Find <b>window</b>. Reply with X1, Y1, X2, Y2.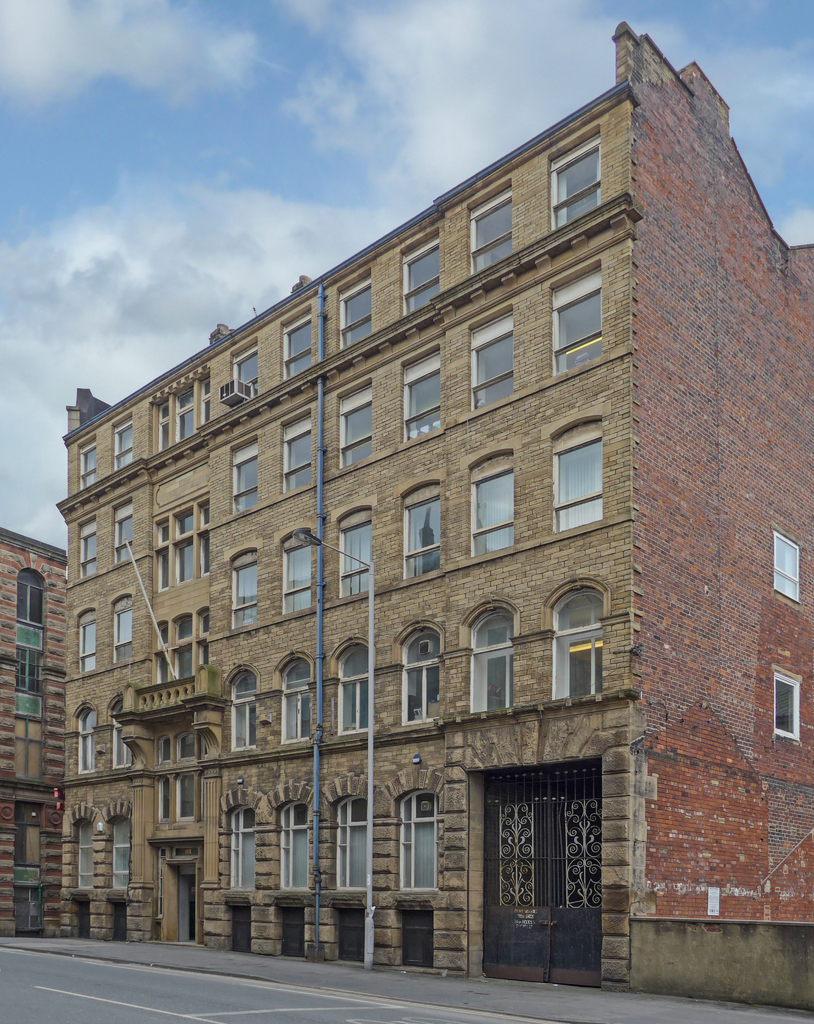
330, 262, 377, 365.
